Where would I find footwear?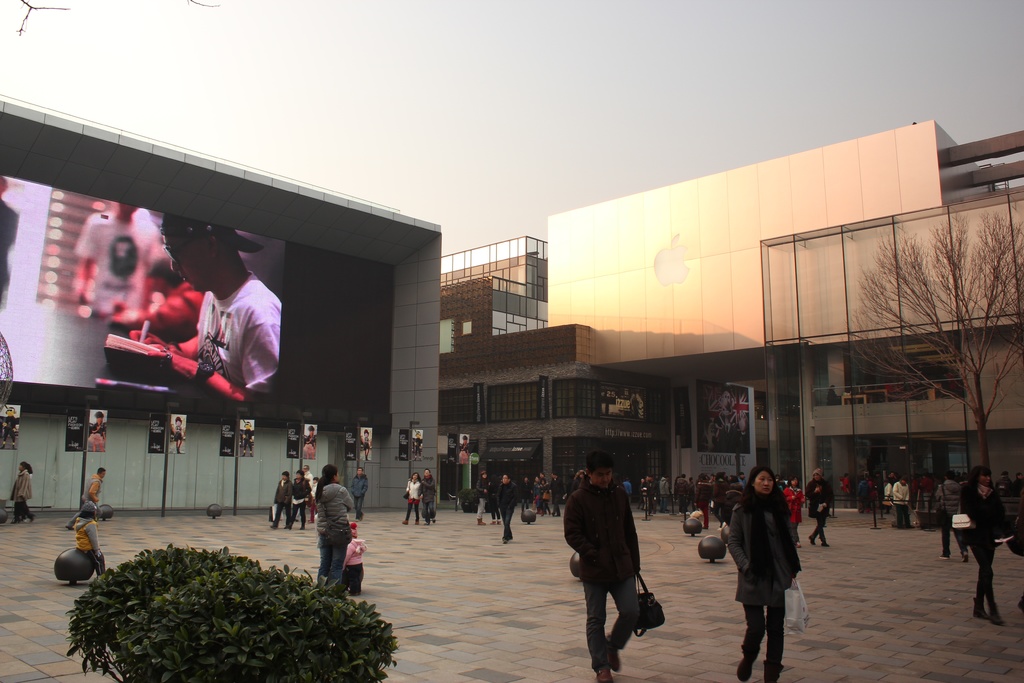
At [left=991, top=598, right=1001, bottom=625].
